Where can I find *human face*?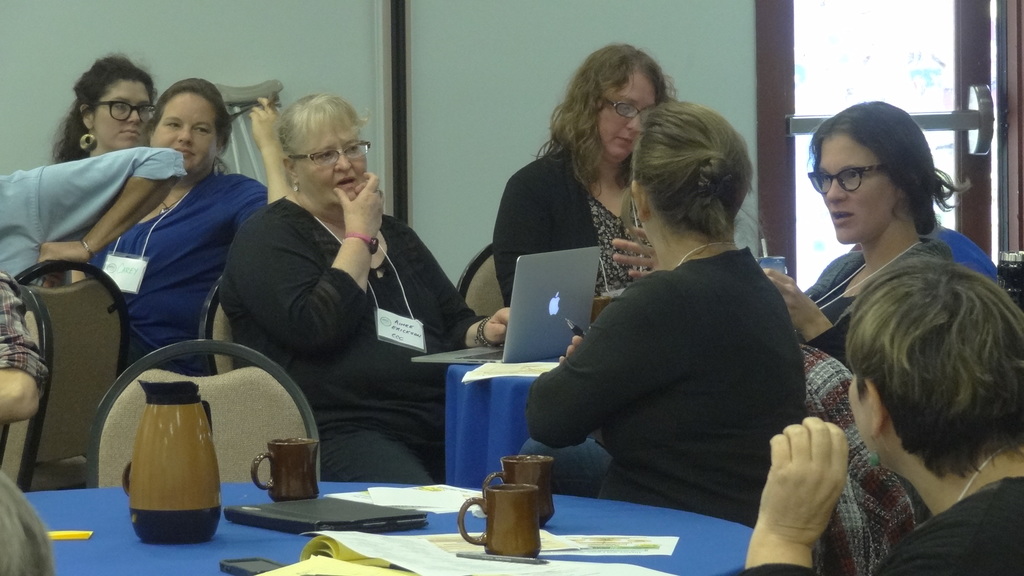
You can find it at (591, 76, 660, 157).
